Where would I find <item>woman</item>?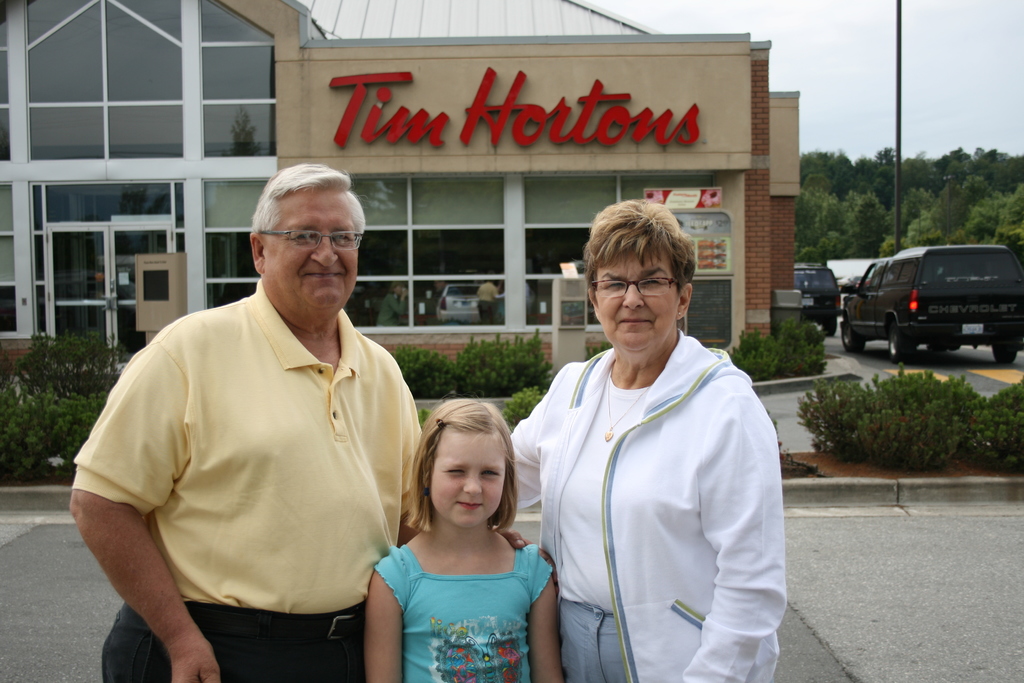
At 511:201:800:676.
